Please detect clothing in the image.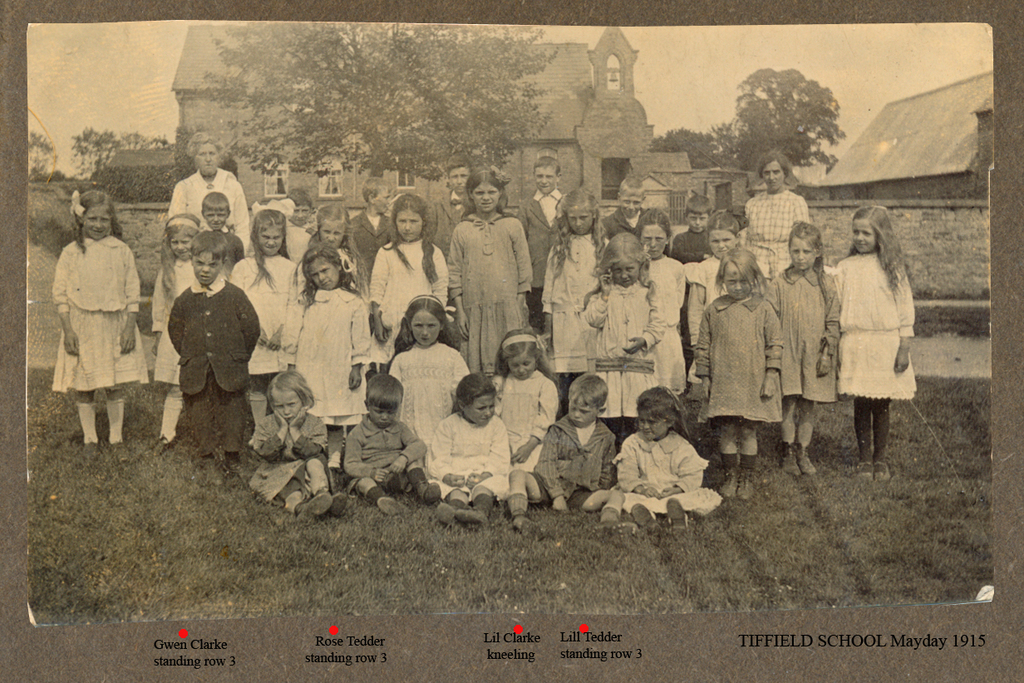
<region>651, 254, 692, 396</region>.
